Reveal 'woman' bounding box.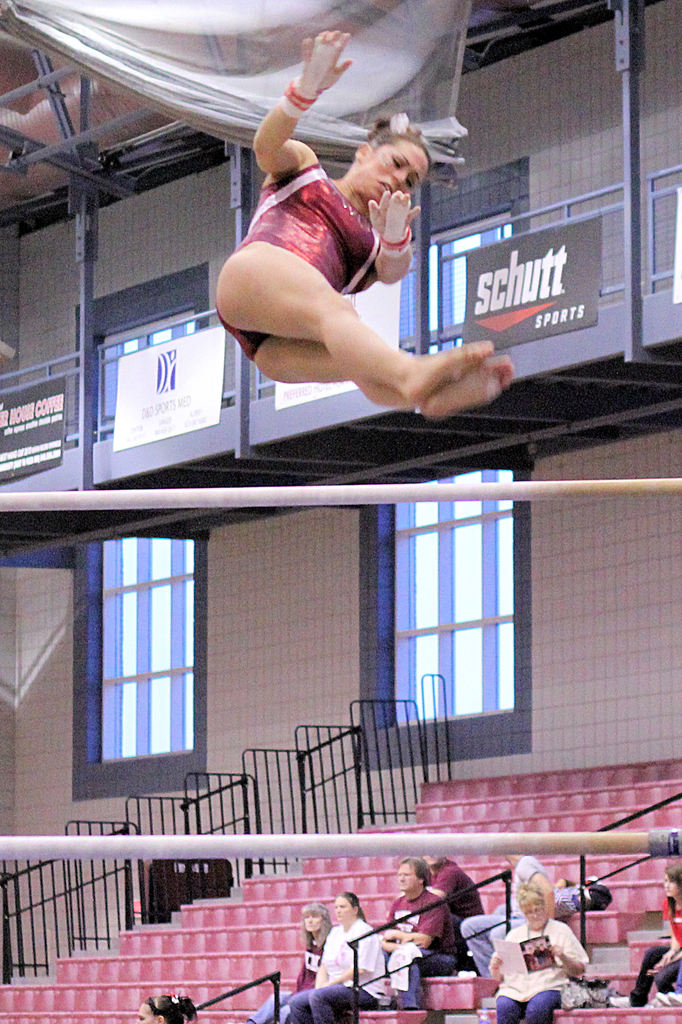
Revealed: crop(488, 873, 587, 1020).
